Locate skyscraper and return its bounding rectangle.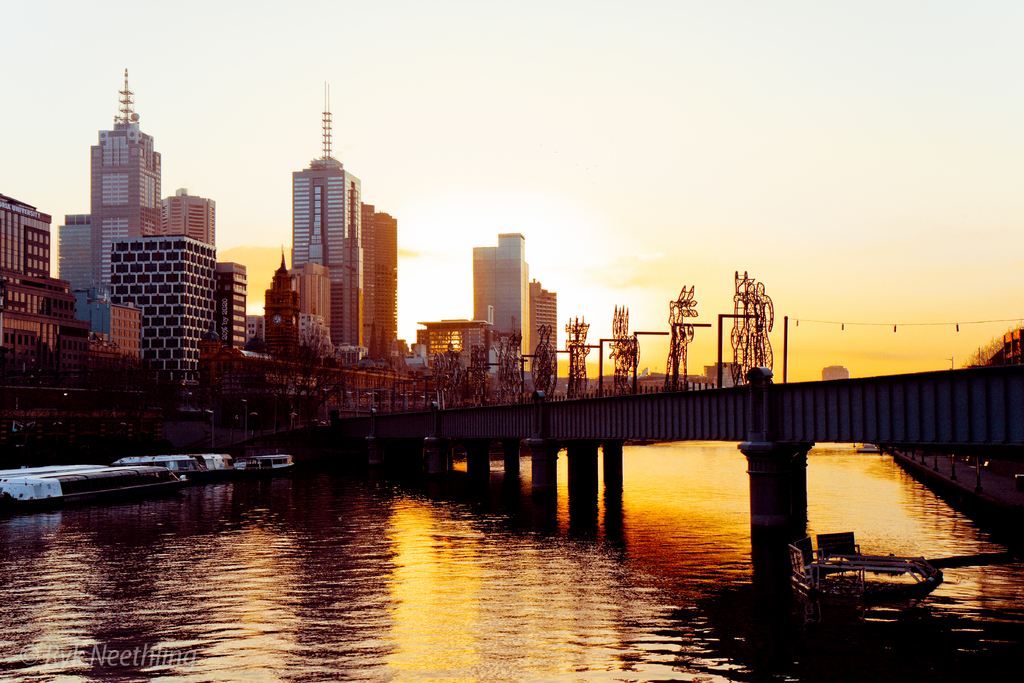
bbox=(92, 67, 163, 300).
